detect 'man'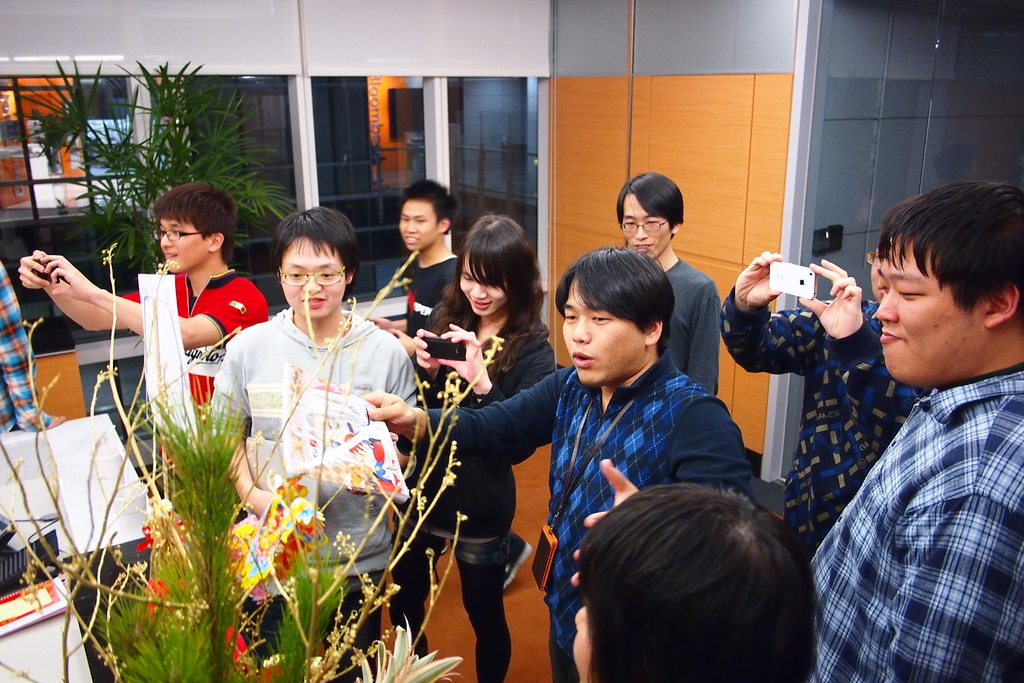
(788,171,1015,672)
